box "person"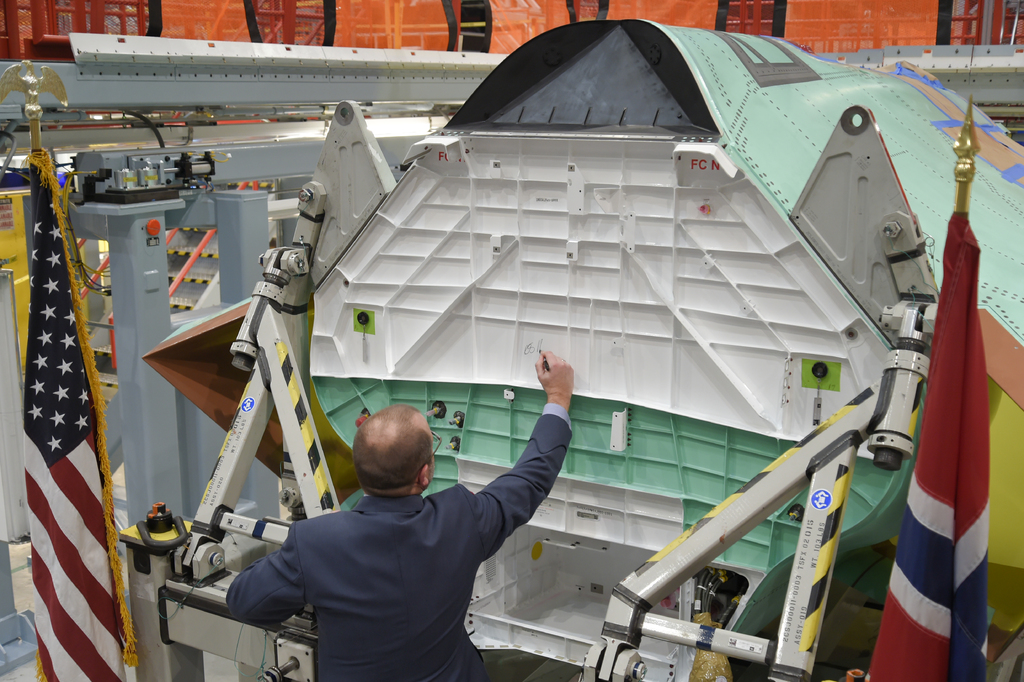
(254, 360, 540, 681)
